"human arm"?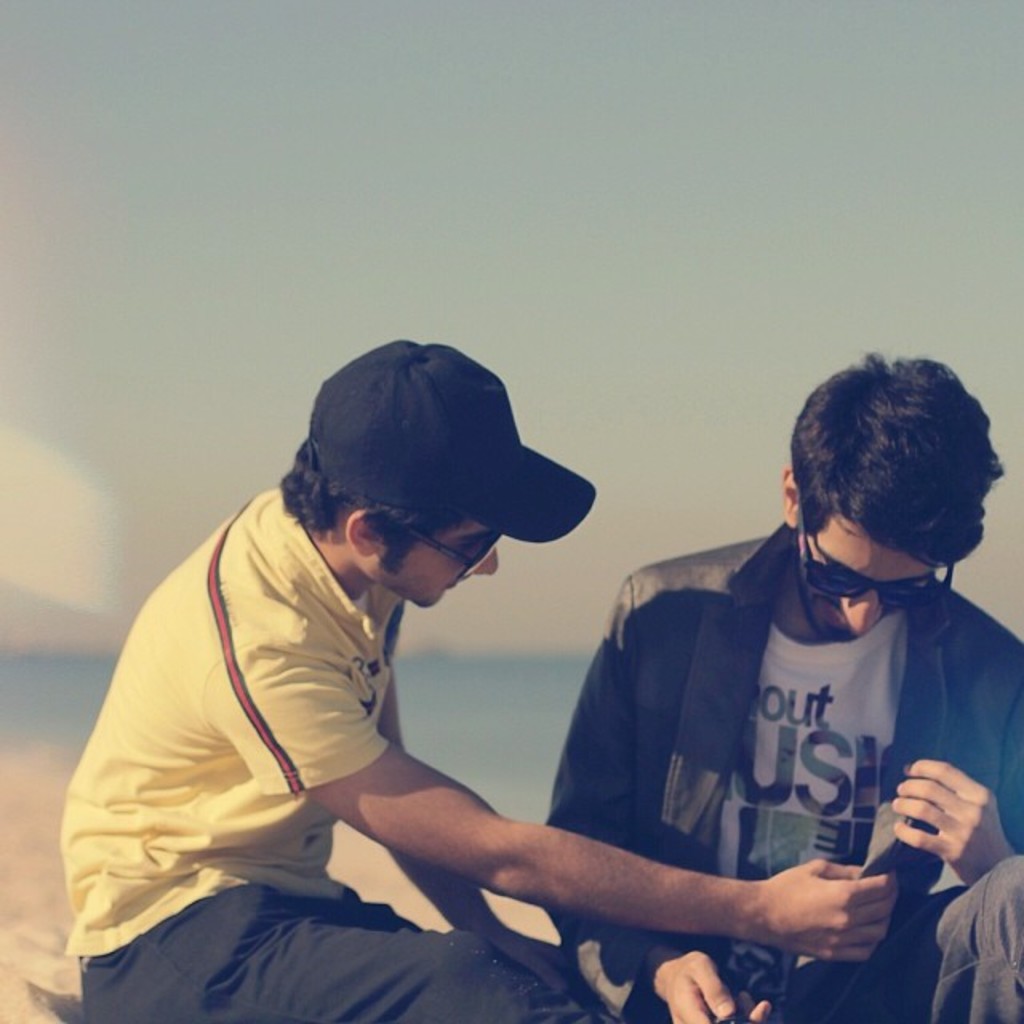
333:638:525:968
